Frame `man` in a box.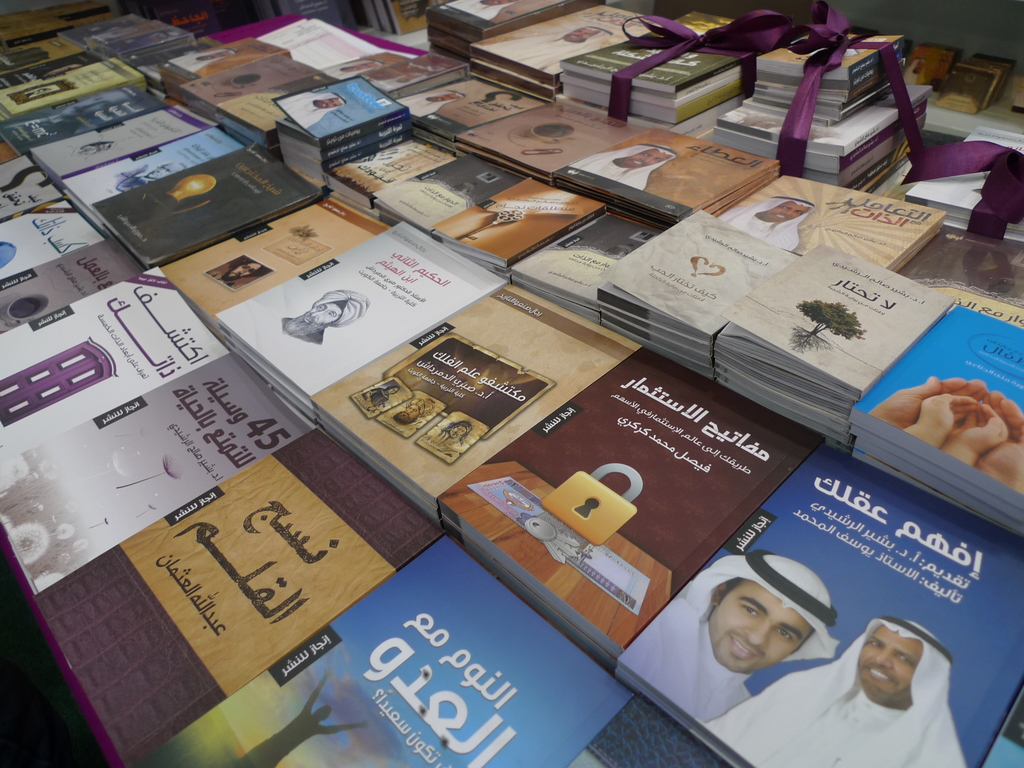
x1=325, y1=60, x2=384, y2=83.
